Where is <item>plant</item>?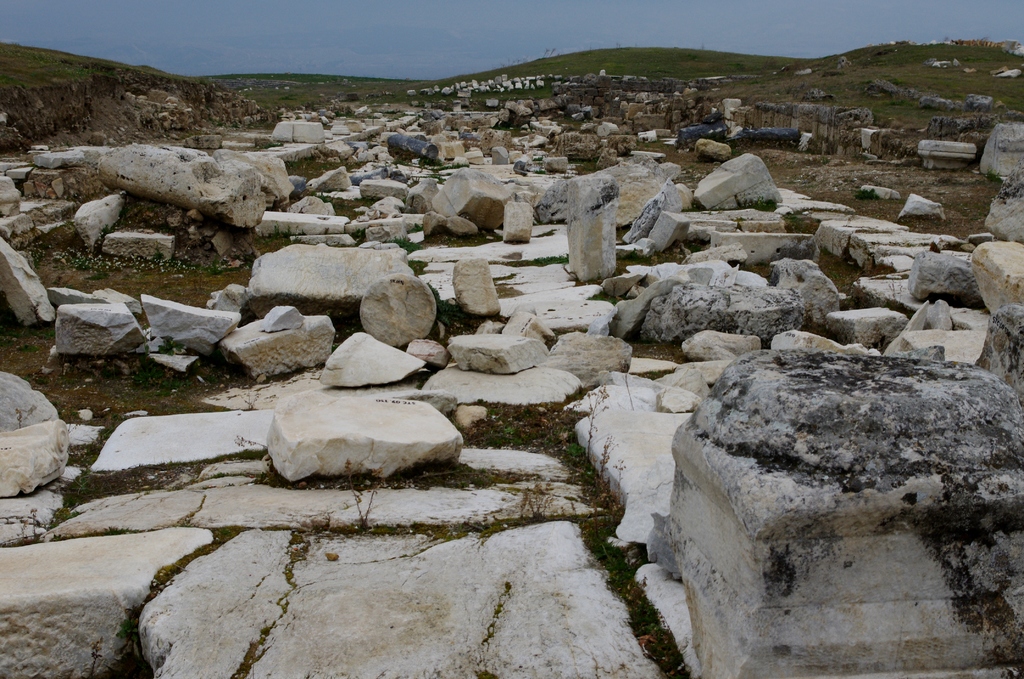
bbox=[428, 279, 466, 337].
